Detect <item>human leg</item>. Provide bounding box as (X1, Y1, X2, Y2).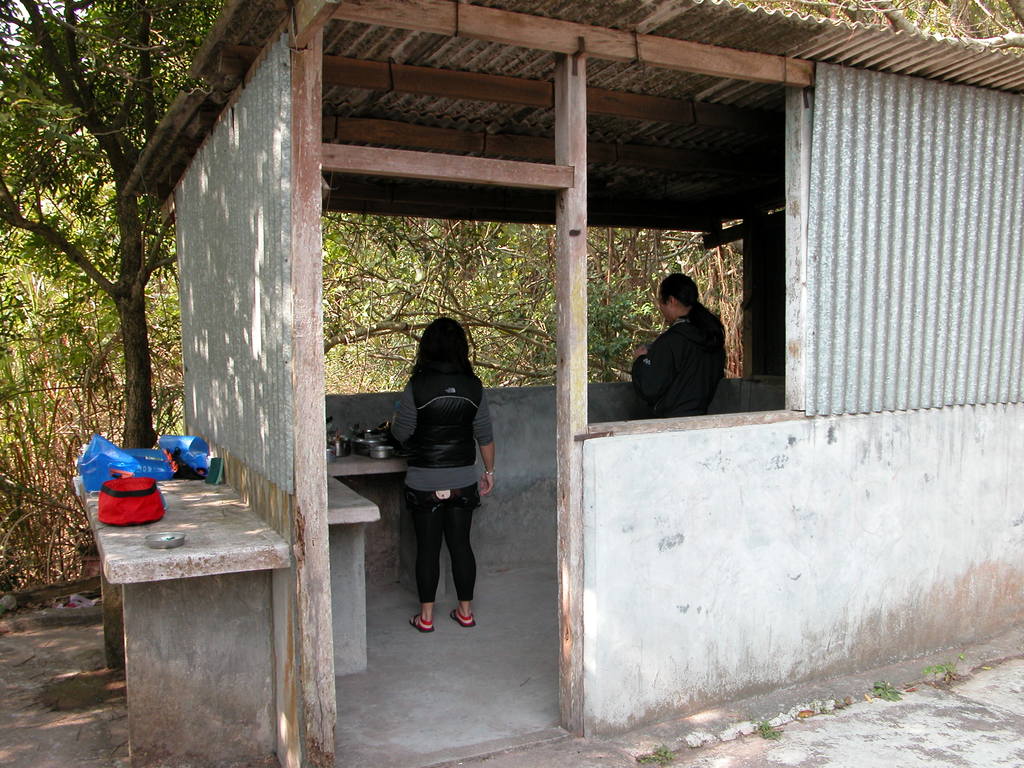
(445, 490, 476, 625).
